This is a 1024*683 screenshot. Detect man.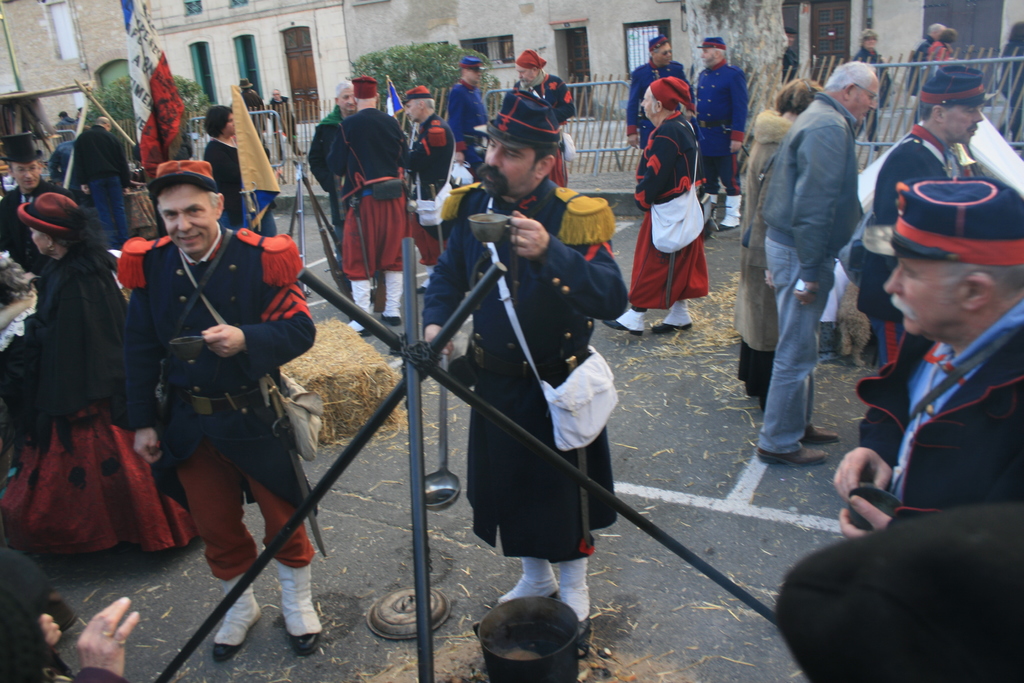
bbox=(624, 37, 692, 142).
